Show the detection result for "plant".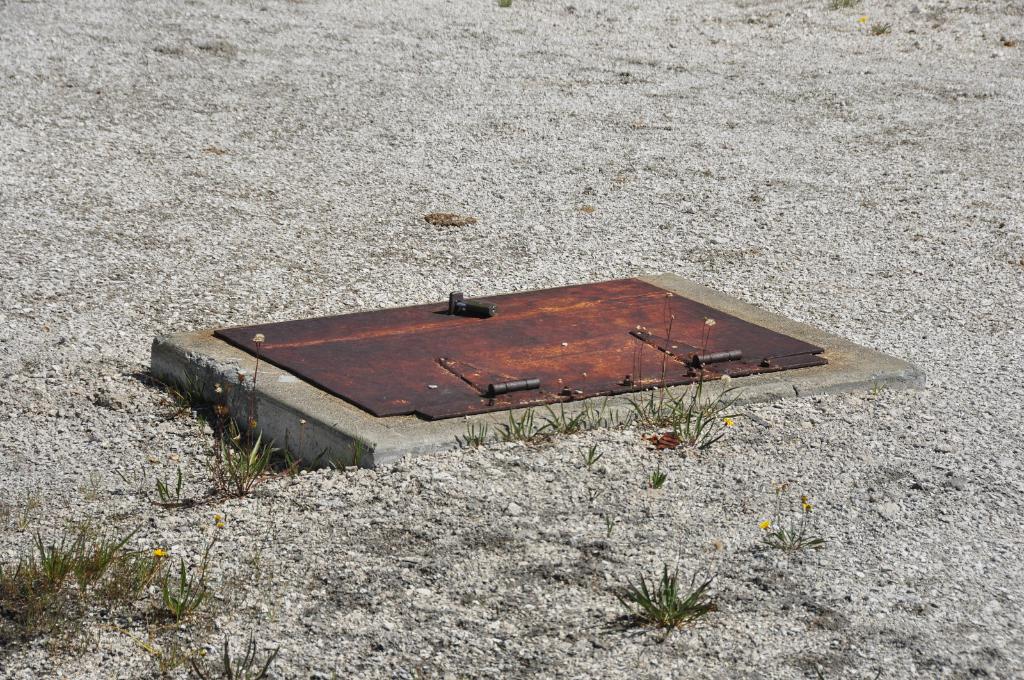
(650, 455, 672, 492).
